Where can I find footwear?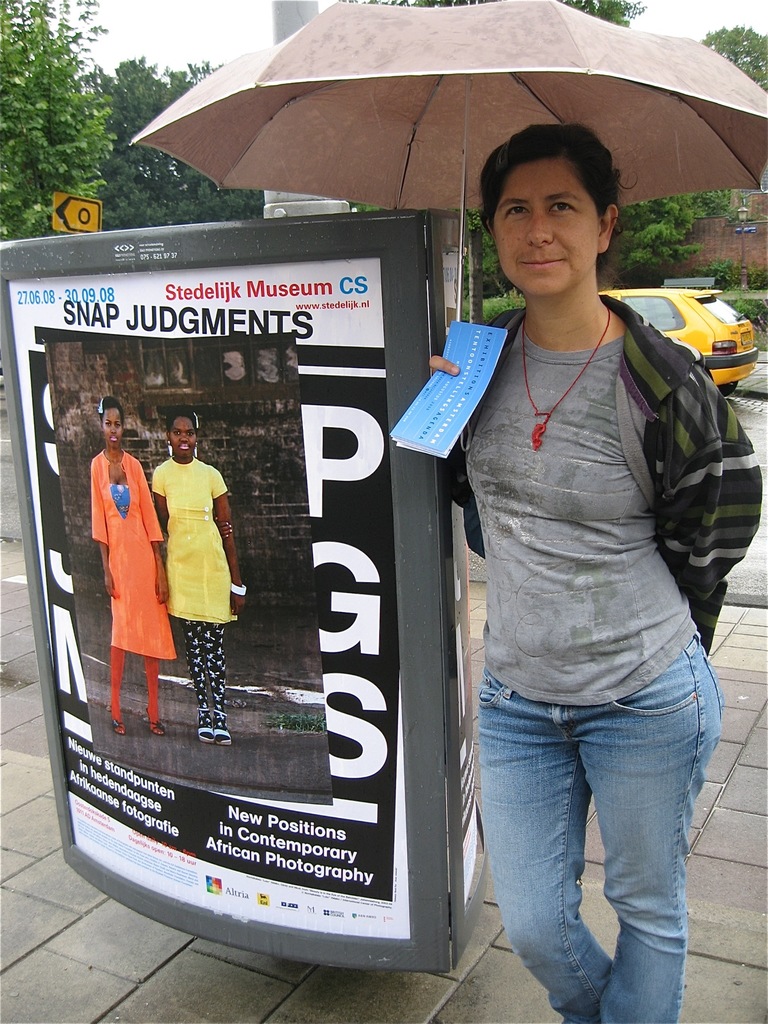
You can find it at box(107, 710, 126, 737).
